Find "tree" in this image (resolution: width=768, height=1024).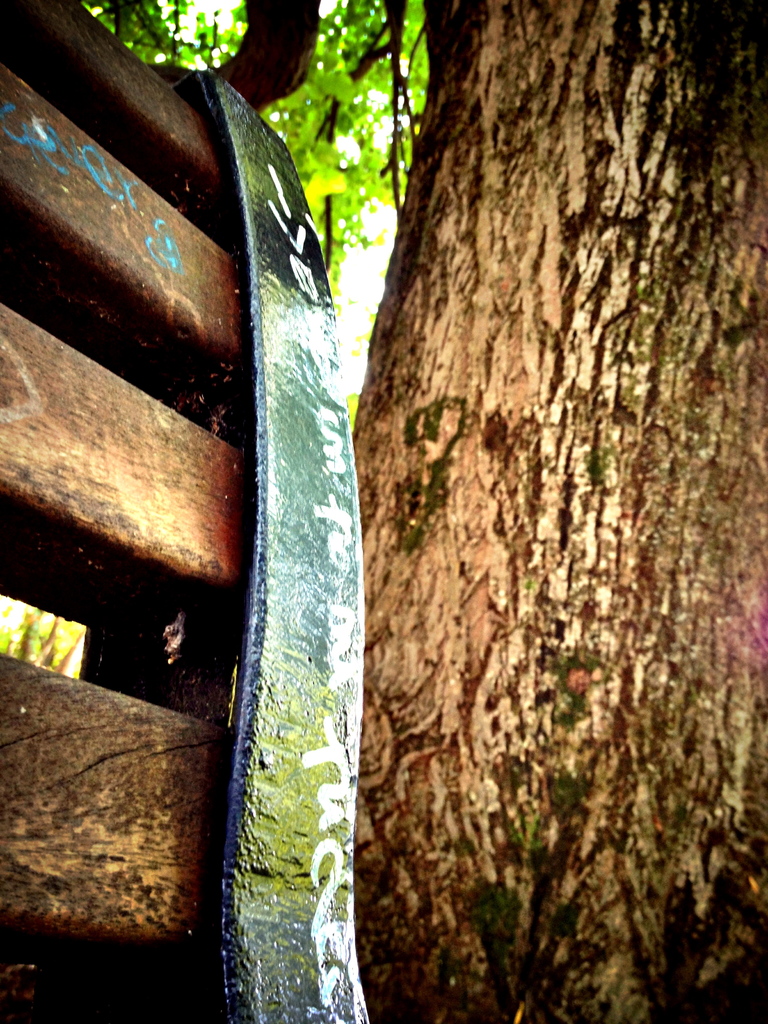
[85, 0, 767, 1023].
